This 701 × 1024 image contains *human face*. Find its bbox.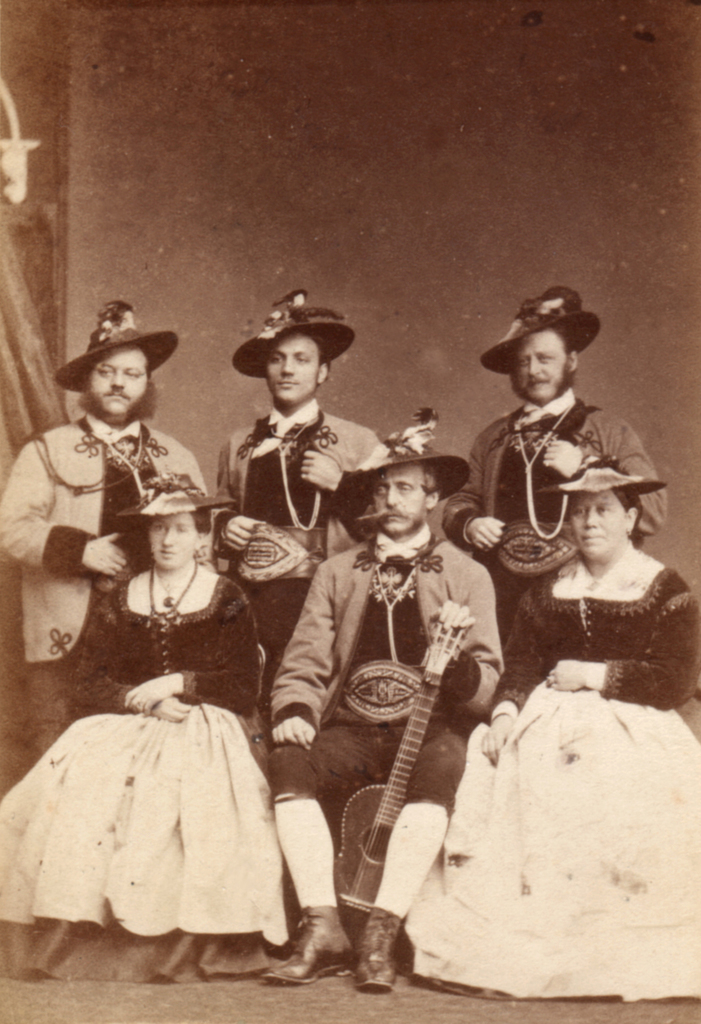
[x1=264, y1=335, x2=320, y2=400].
